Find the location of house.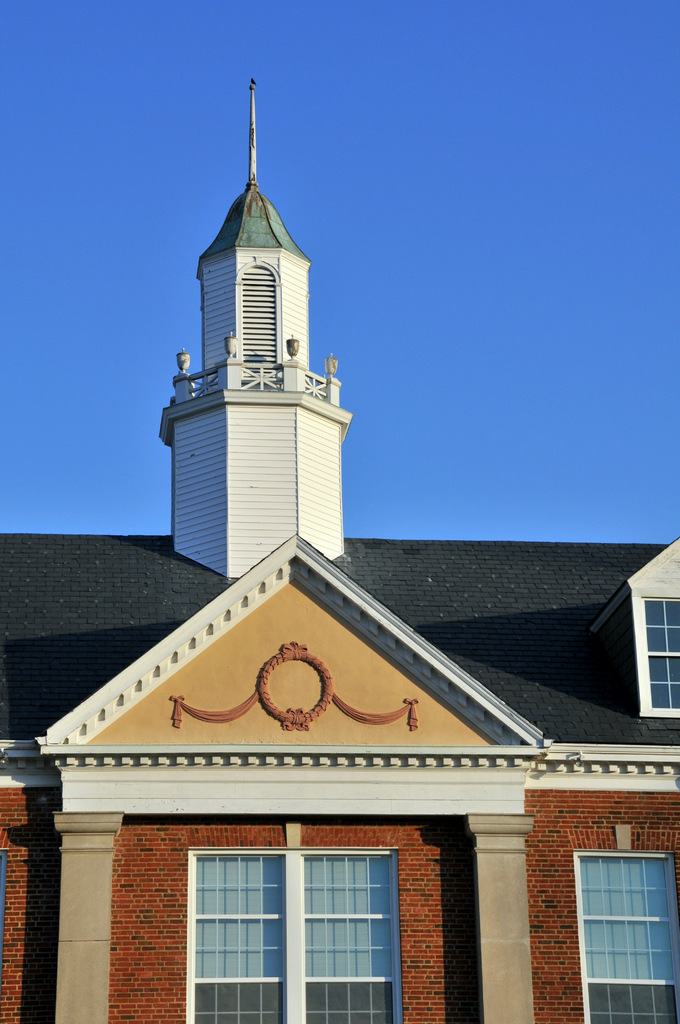
Location: rect(0, 77, 679, 1023).
